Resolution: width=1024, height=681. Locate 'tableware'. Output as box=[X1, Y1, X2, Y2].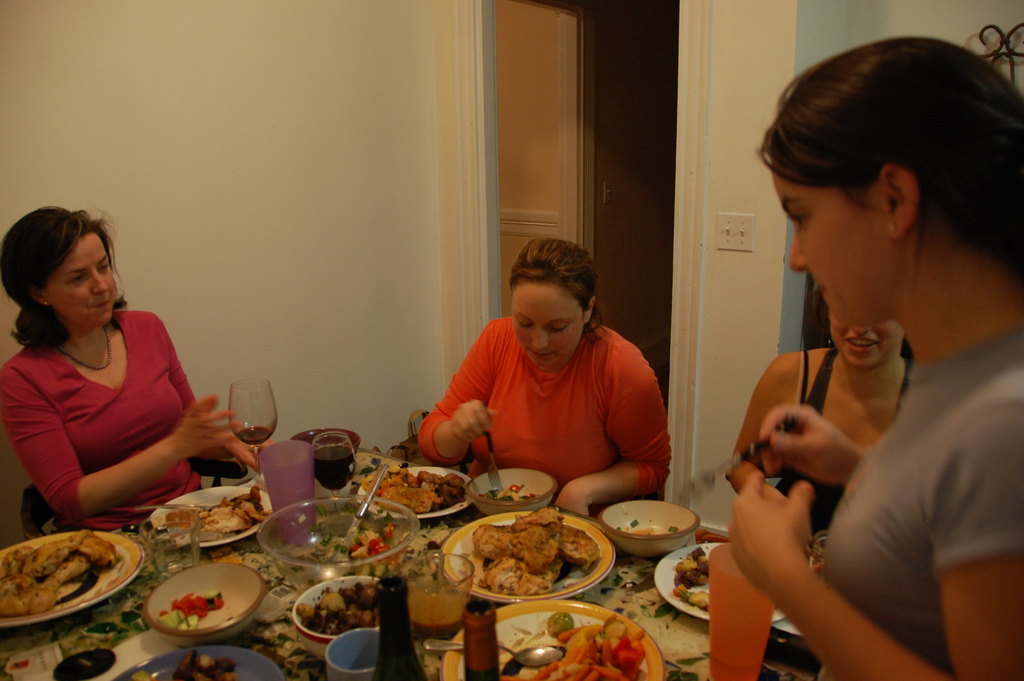
box=[355, 467, 476, 521].
